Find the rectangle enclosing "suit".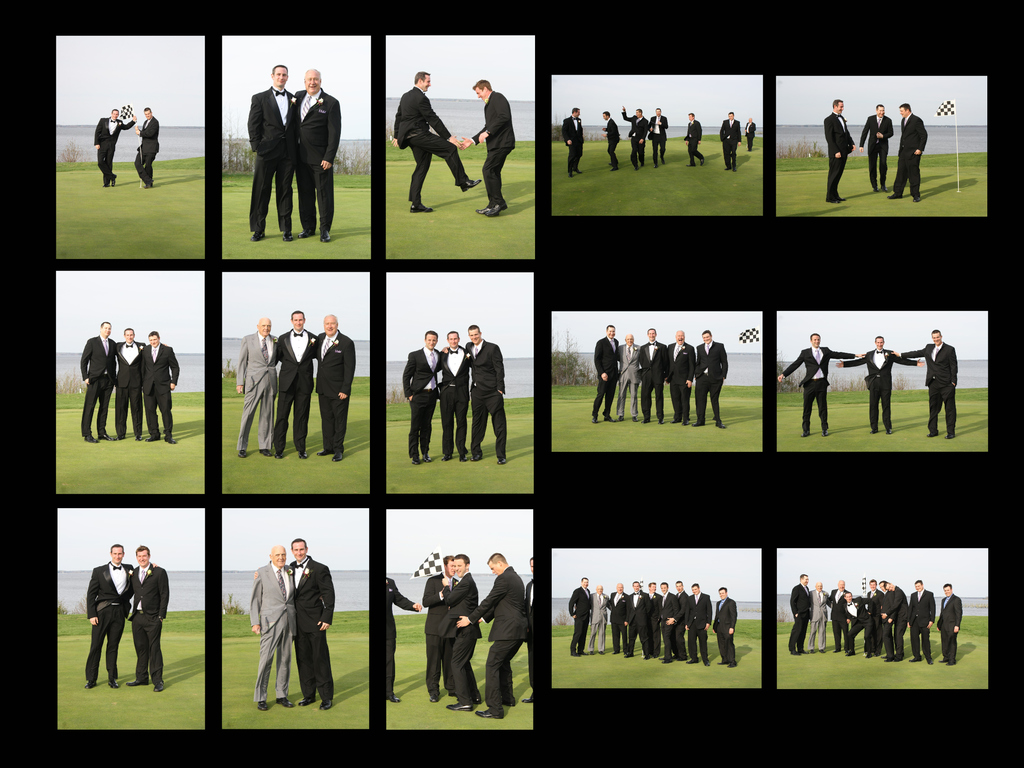
{"left": 881, "top": 590, "right": 898, "bottom": 660}.
